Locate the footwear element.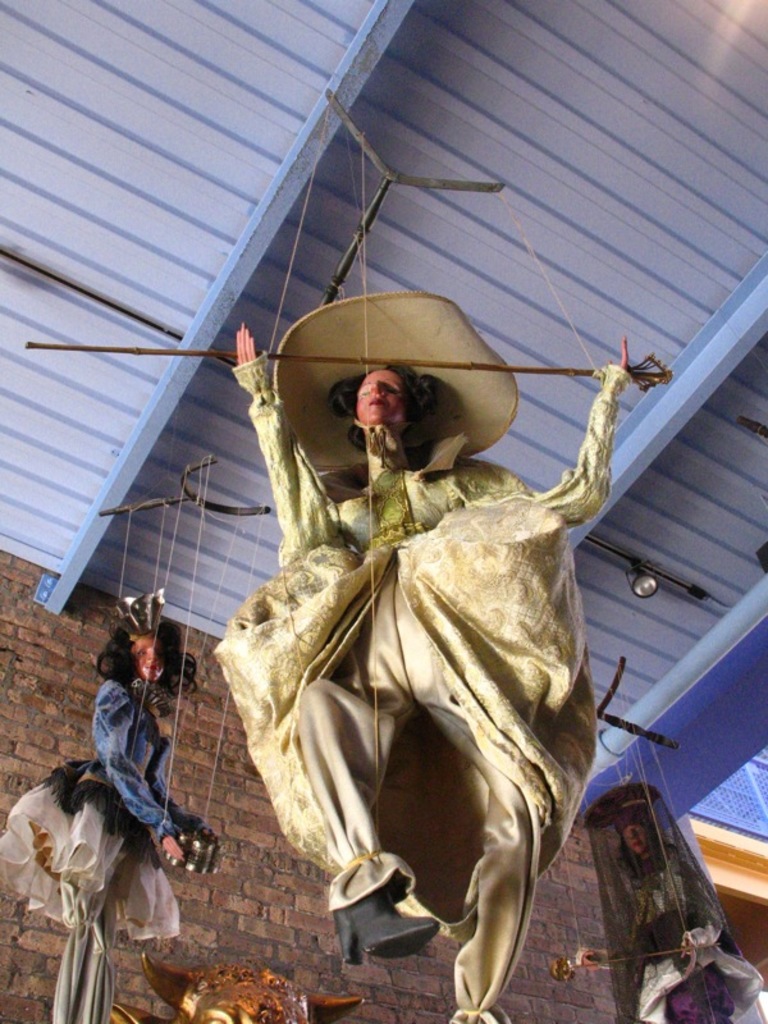
Element bbox: l=335, t=886, r=438, b=970.
